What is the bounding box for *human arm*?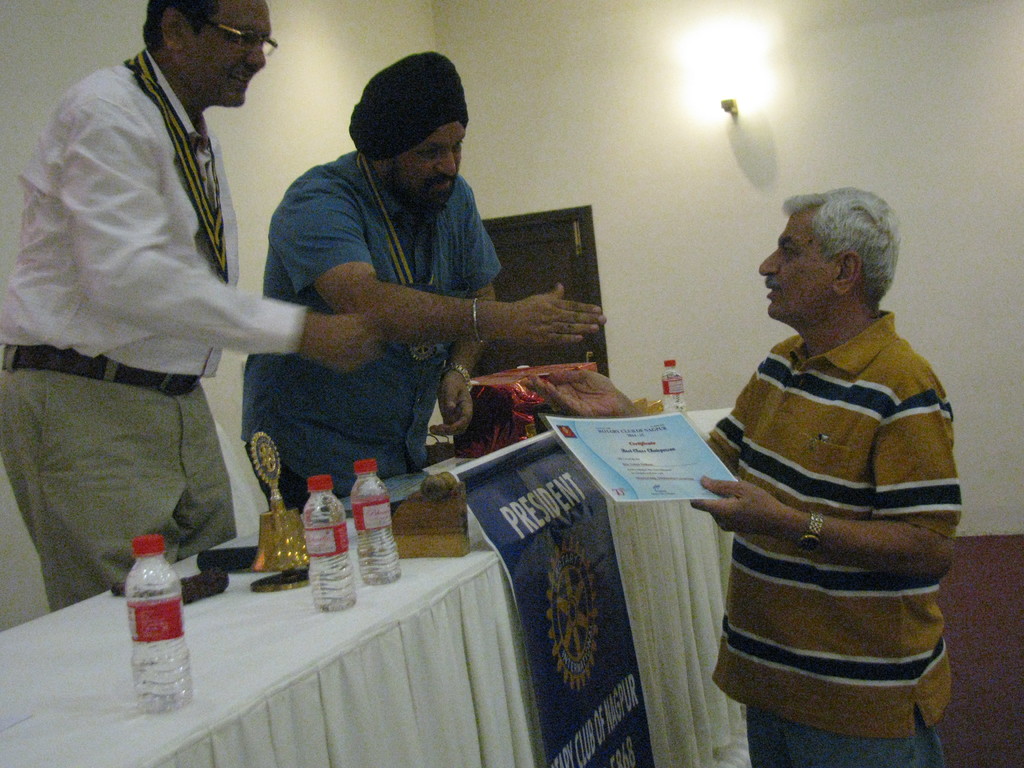
x1=428, y1=207, x2=504, y2=445.
